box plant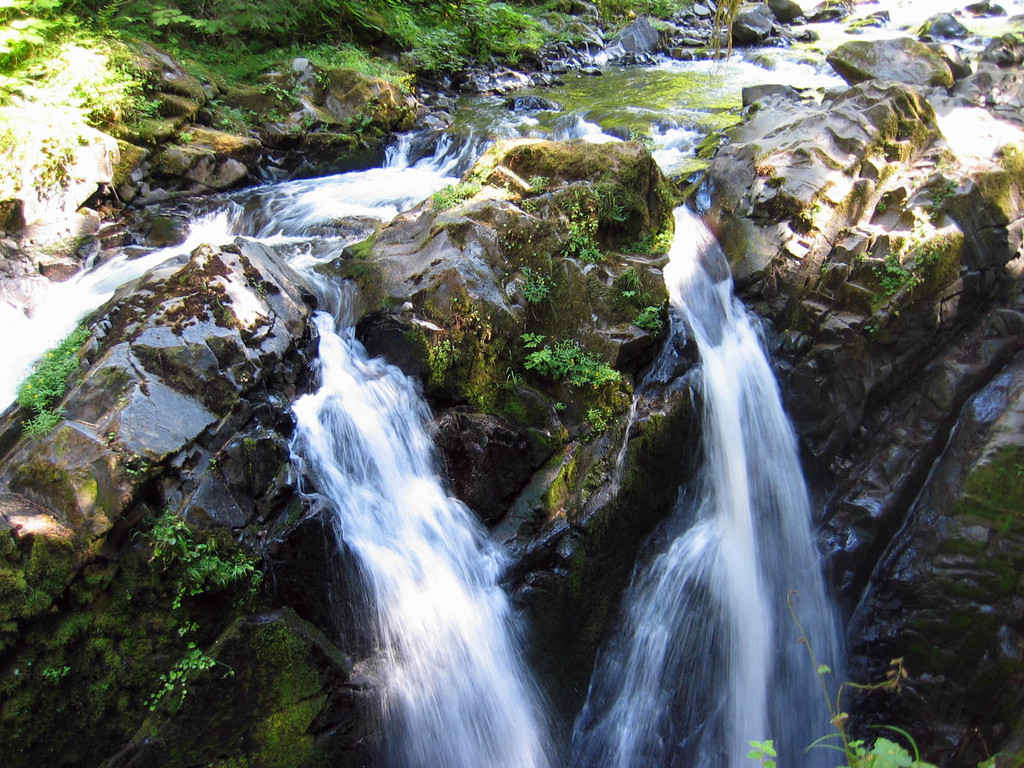
(left=506, top=396, right=523, bottom=413)
